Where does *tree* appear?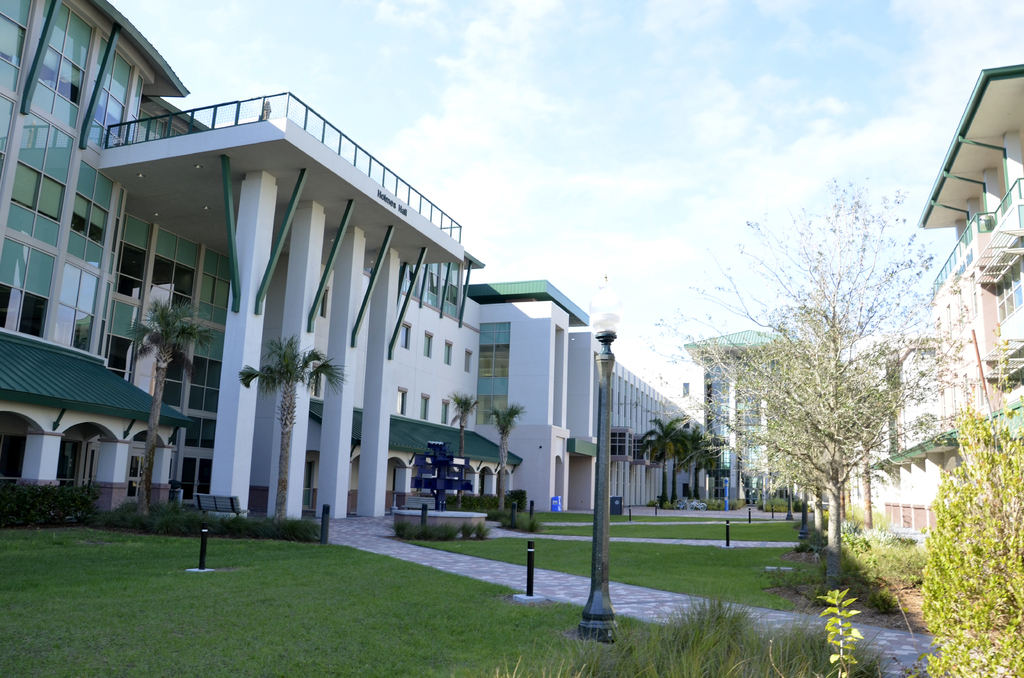
Appears at pyautogui.locateOnScreen(445, 395, 479, 503).
